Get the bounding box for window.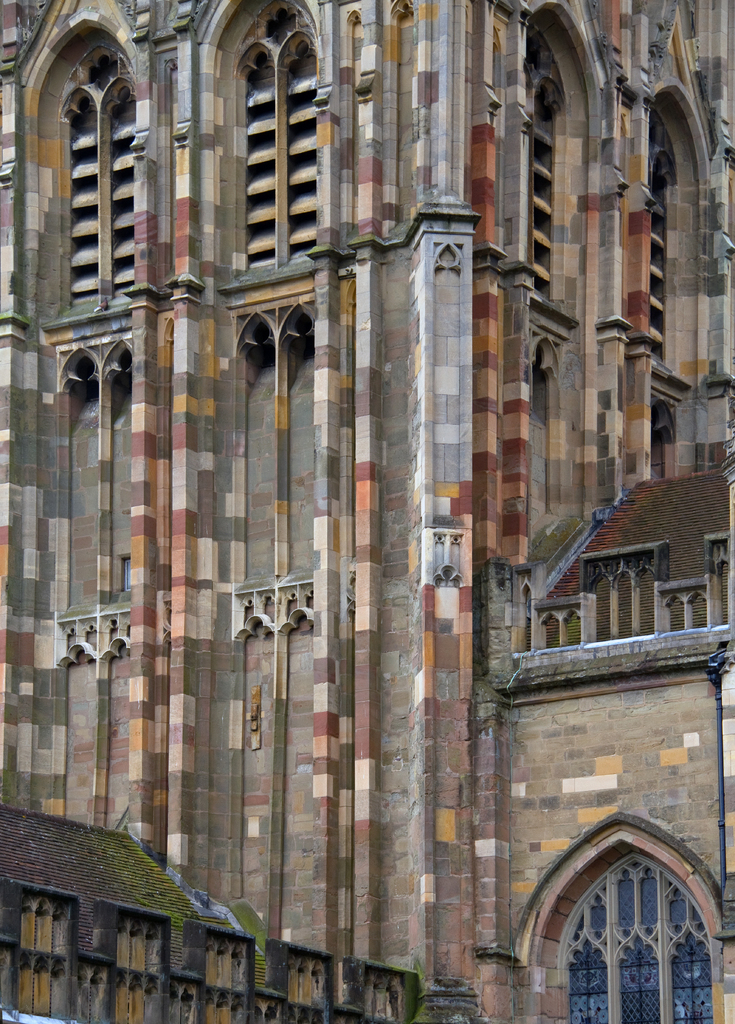
<bbox>656, 575, 708, 634</bbox>.
